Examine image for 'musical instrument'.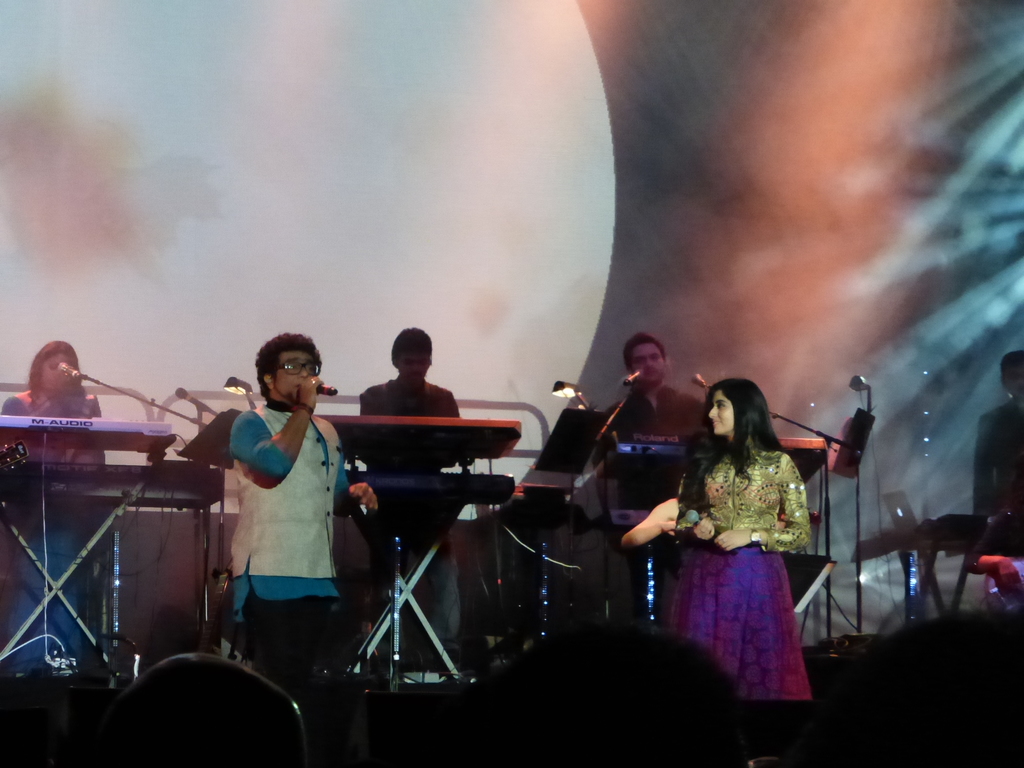
Examination result: (x1=562, y1=434, x2=831, y2=500).
